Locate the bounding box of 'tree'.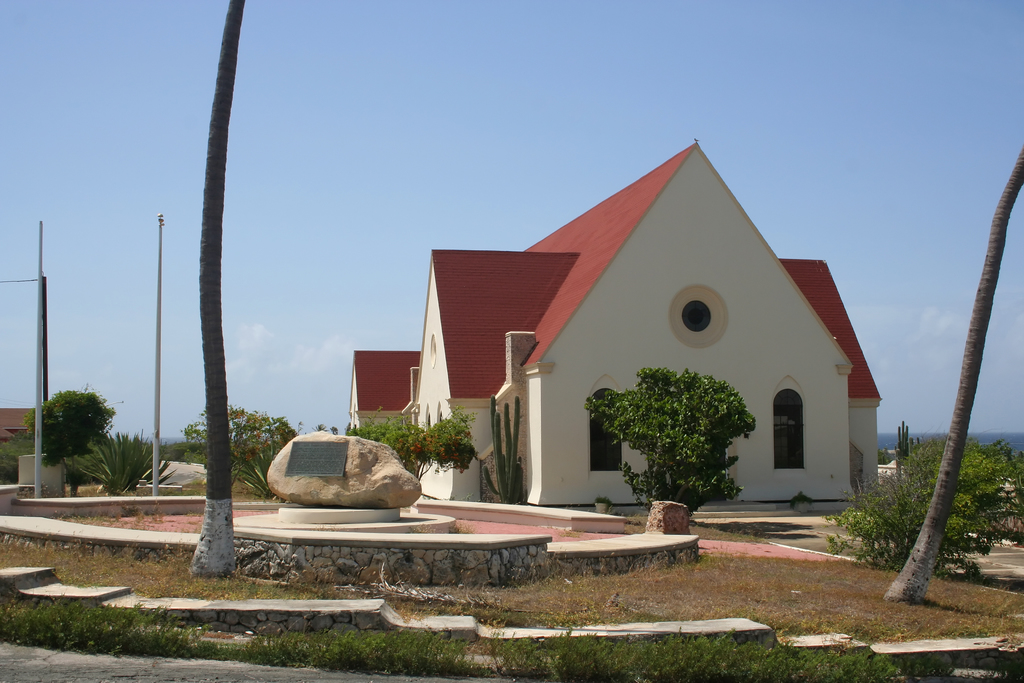
Bounding box: (x1=0, y1=424, x2=28, y2=486).
